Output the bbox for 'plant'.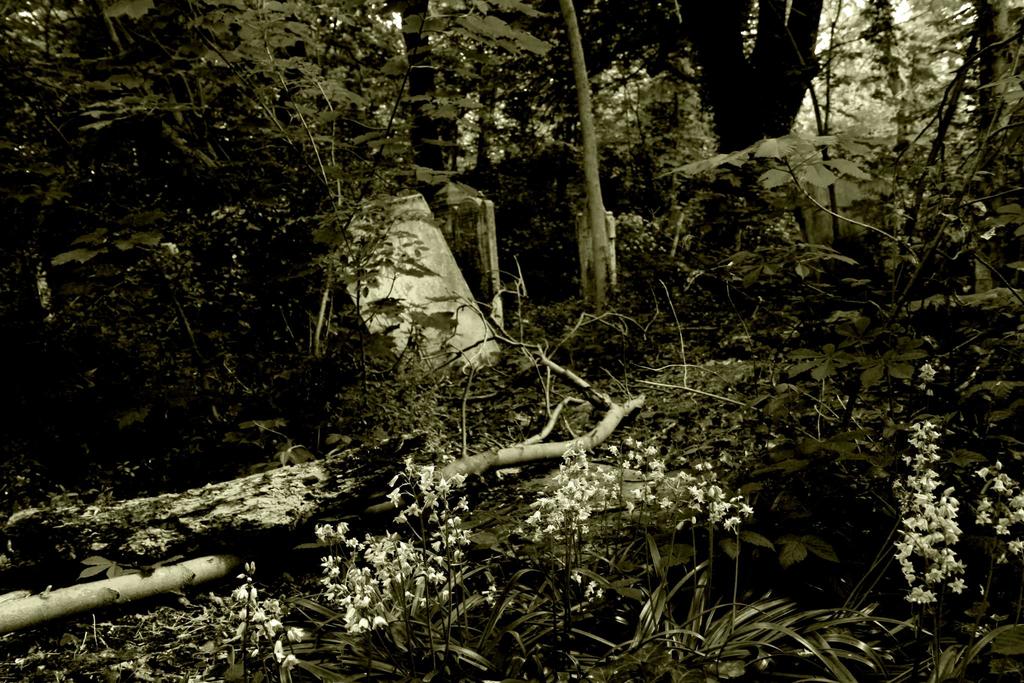
{"x1": 964, "y1": 464, "x2": 1023, "y2": 569}.
